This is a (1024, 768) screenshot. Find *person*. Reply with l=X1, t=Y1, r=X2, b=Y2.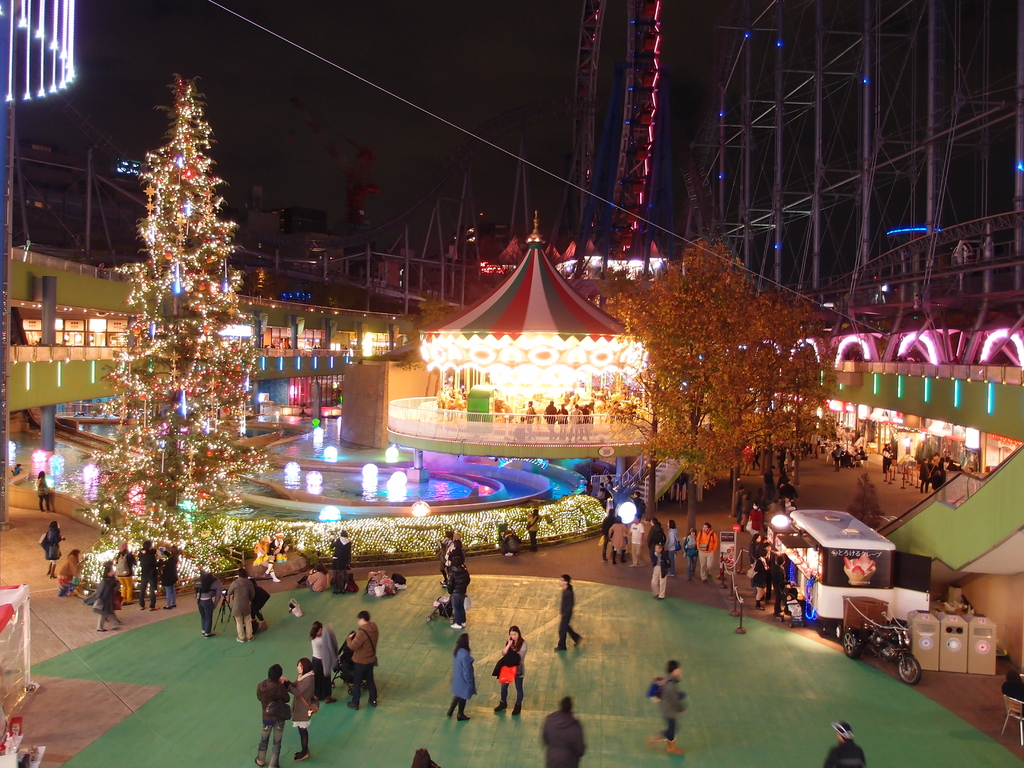
l=447, t=552, r=467, b=630.
